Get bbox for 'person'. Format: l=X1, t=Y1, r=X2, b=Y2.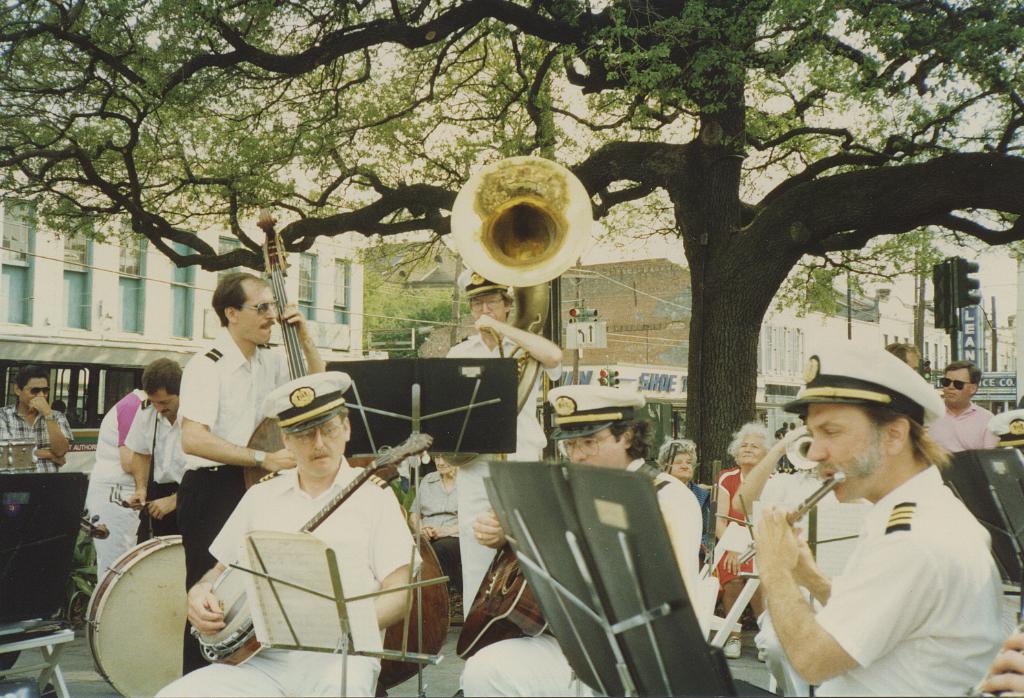
l=733, t=382, r=994, b=697.
